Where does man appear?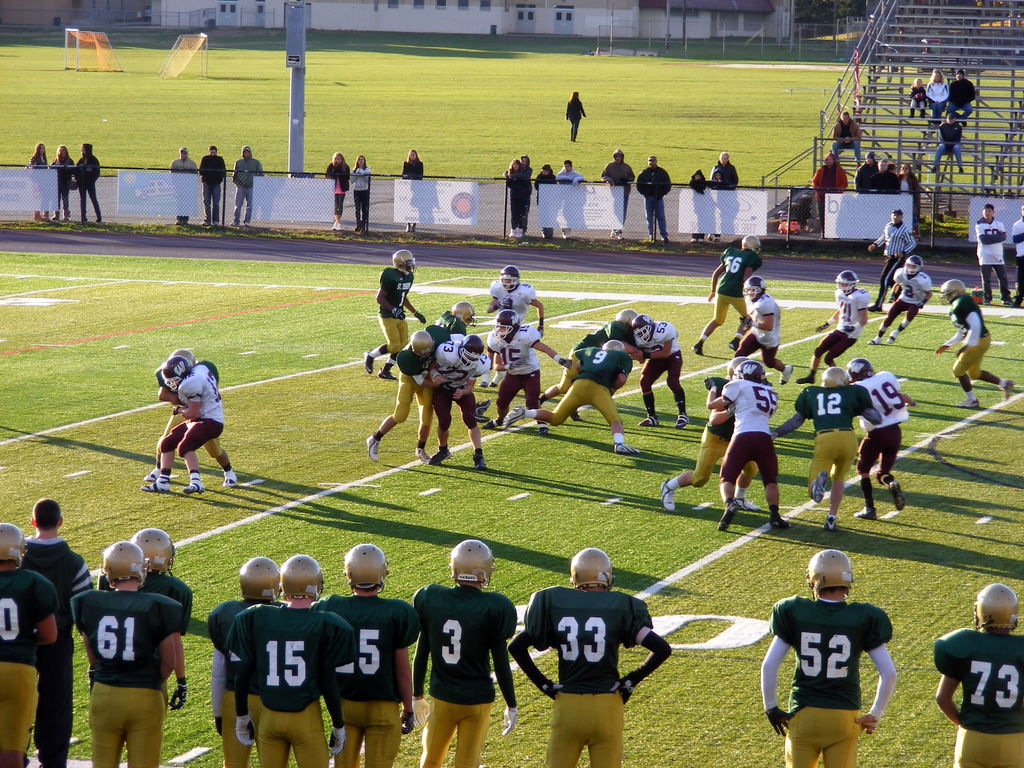
Appears at <bbox>484, 310, 575, 430</bbox>.
